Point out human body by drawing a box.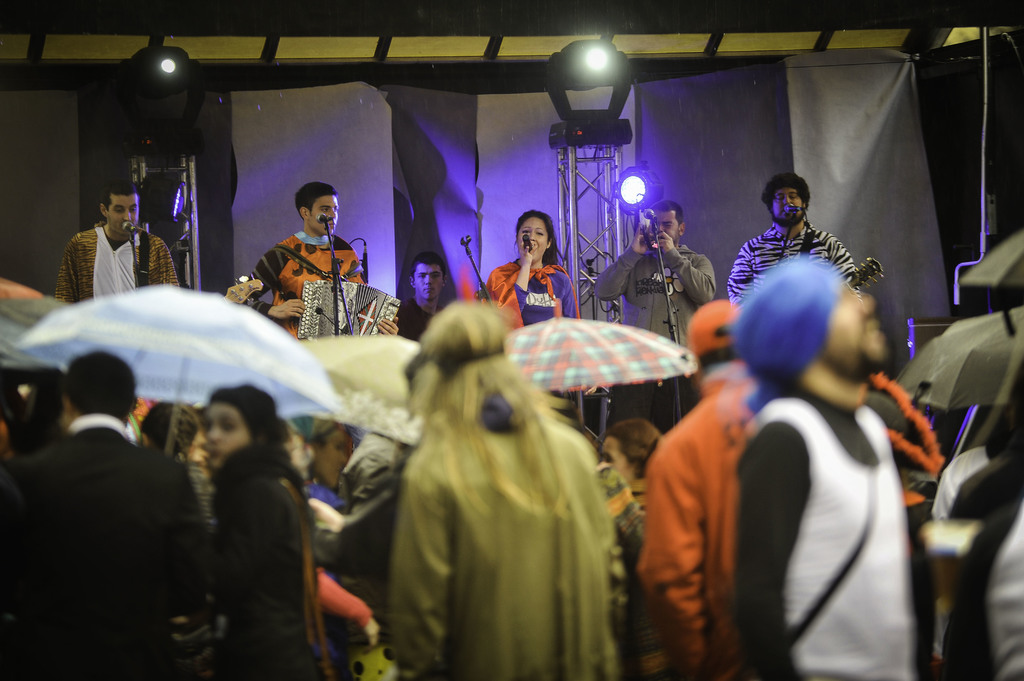
locate(210, 444, 336, 680).
